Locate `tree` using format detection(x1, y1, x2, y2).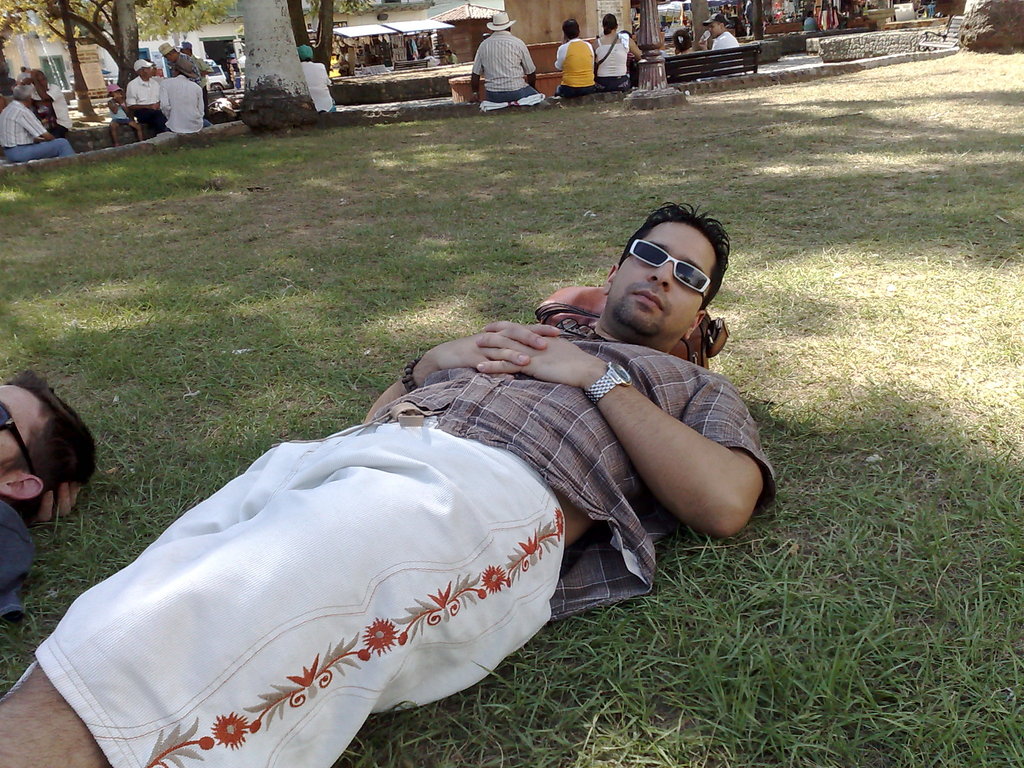
detection(232, 0, 317, 131).
